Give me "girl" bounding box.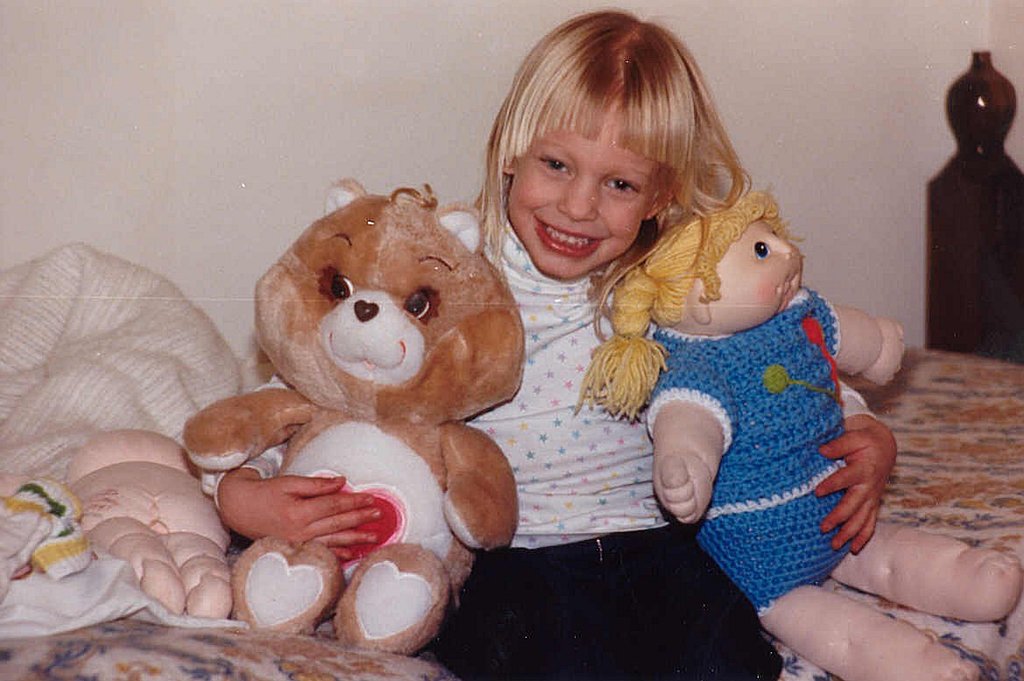
crop(215, 4, 907, 680).
